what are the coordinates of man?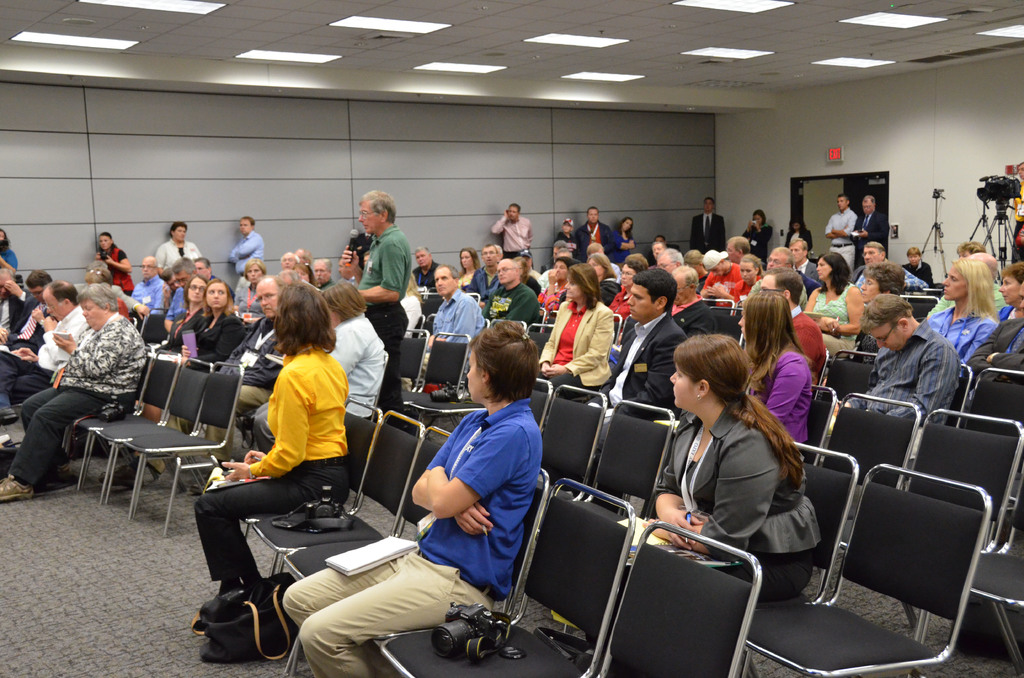
(x1=227, y1=217, x2=262, y2=295).
